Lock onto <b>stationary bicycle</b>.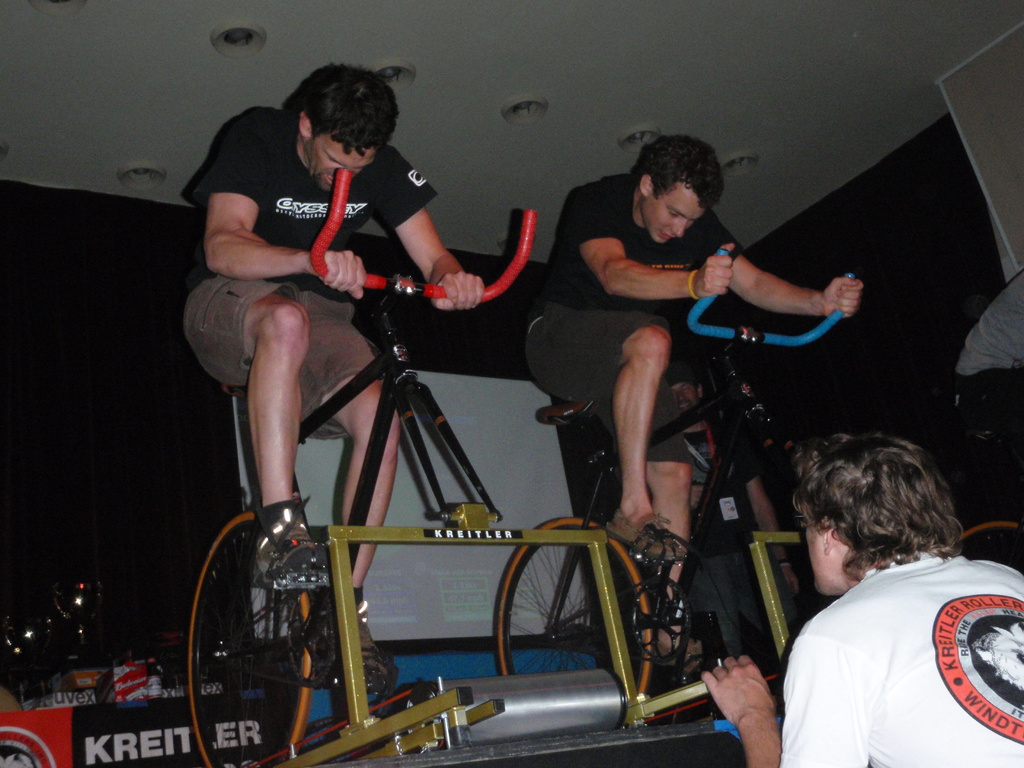
Locked: 489, 246, 862, 723.
